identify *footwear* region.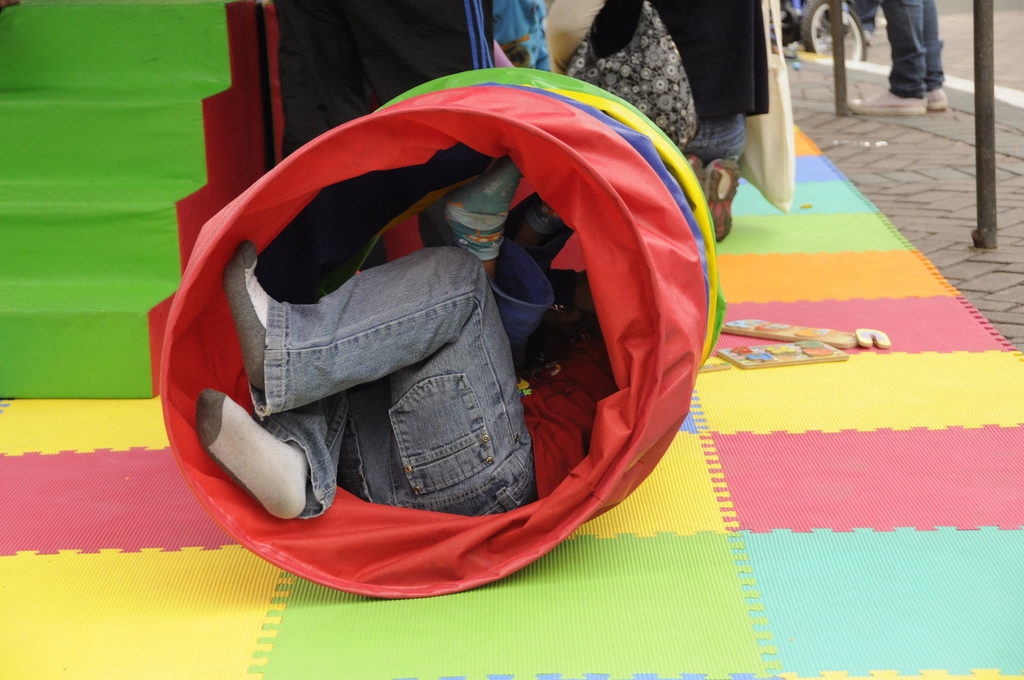
Region: BBox(512, 188, 562, 255).
